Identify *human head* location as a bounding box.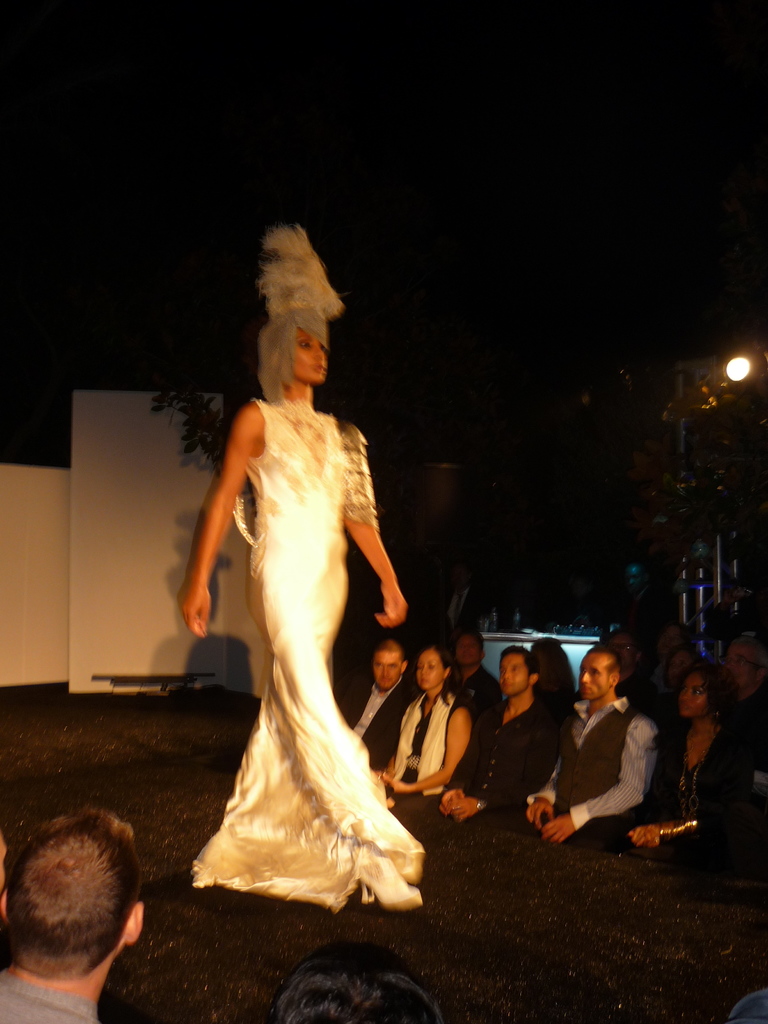
select_region(667, 643, 703, 685).
